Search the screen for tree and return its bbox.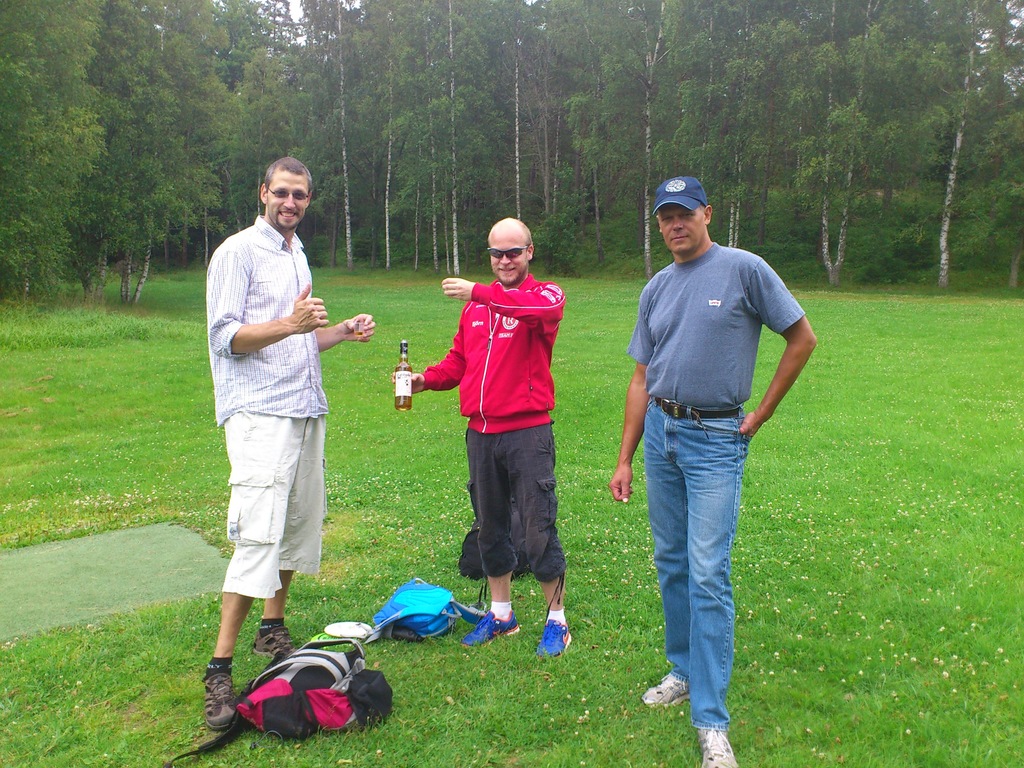
Found: x1=722 y1=0 x2=785 y2=271.
